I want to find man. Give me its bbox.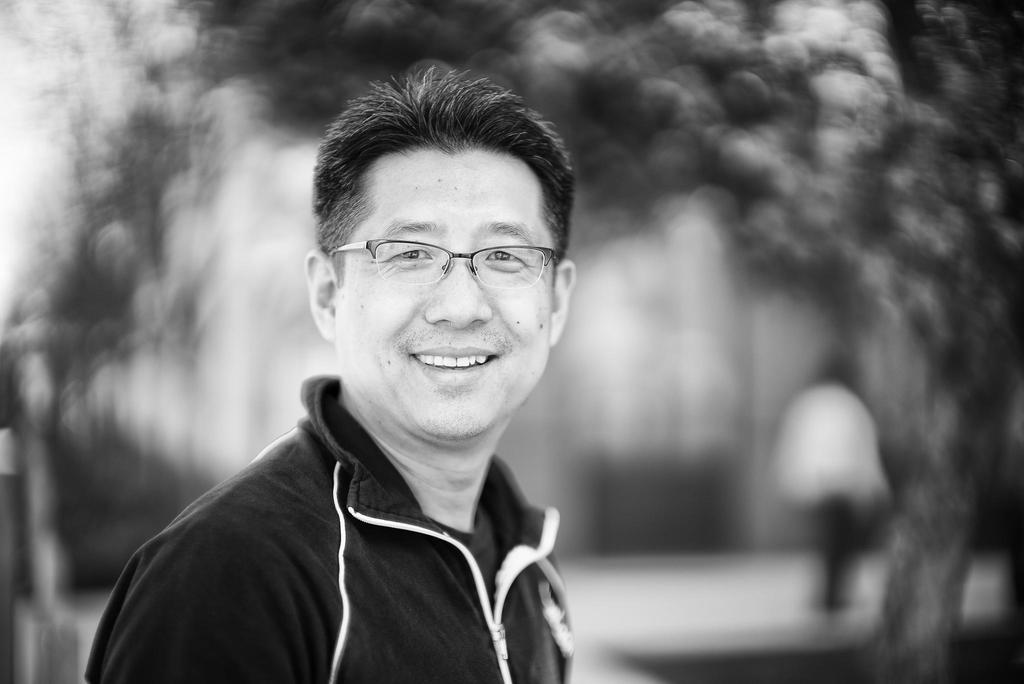
l=94, t=89, r=639, b=679.
